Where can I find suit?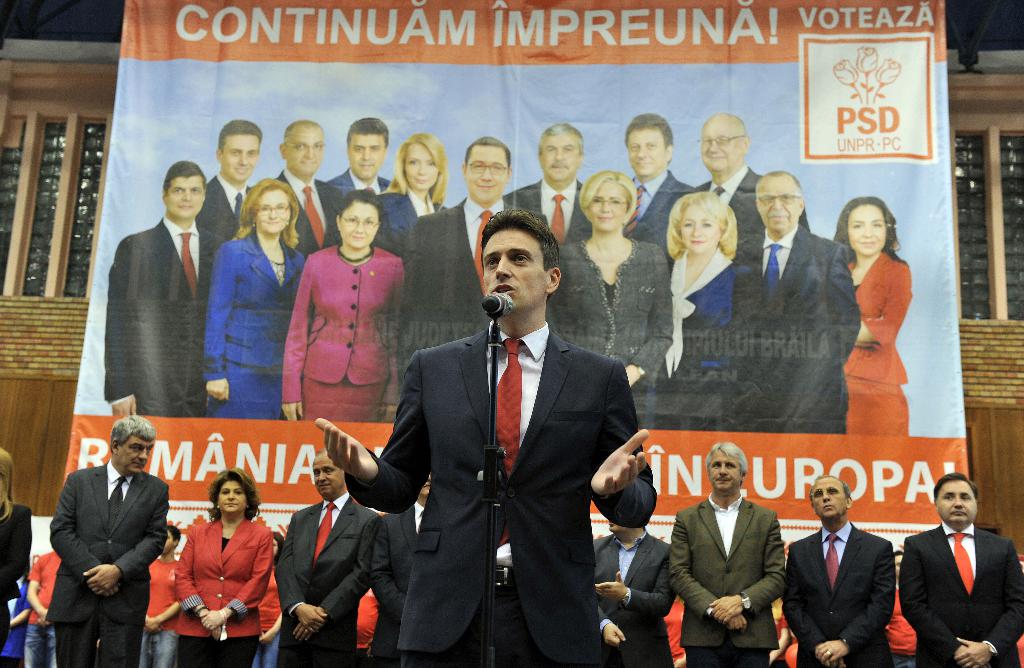
You can find it at {"x1": 672, "y1": 490, "x2": 789, "y2": 667}.
